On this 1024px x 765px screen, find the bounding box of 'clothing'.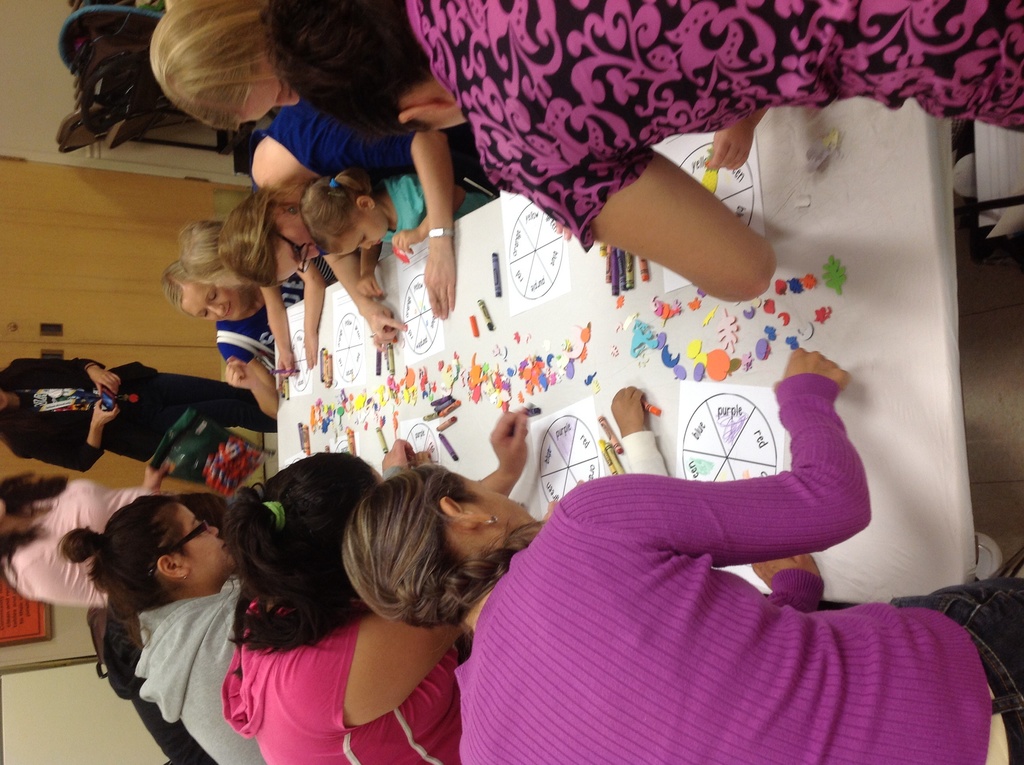
Bounding box: detection(6, 478, 143, 608).
